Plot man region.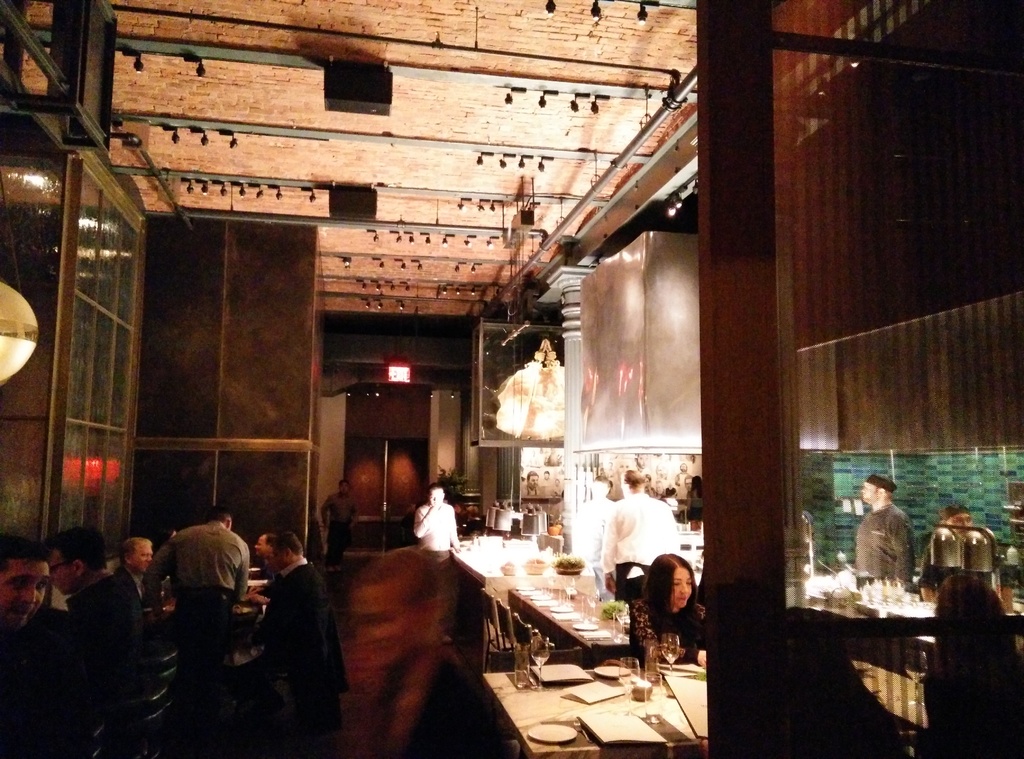
Plotted at <box>518,474,541,499</box>.
